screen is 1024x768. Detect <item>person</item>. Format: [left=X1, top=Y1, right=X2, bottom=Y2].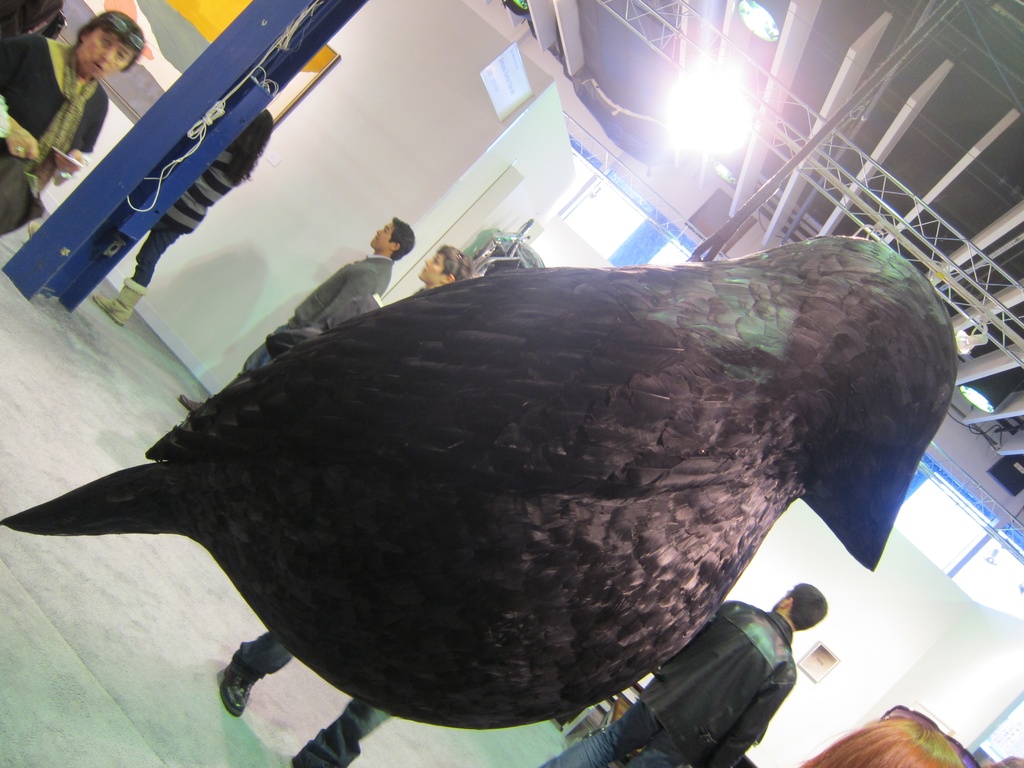
[left=265, top=239, right=465, bottom=349].
